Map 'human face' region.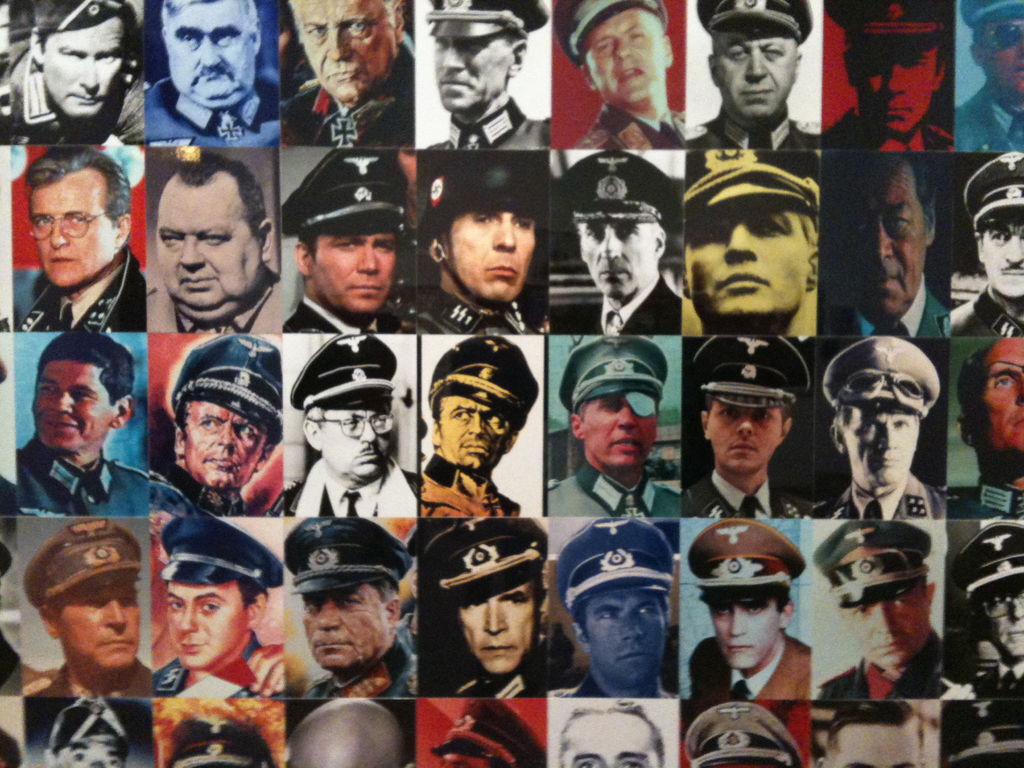
Mapped to bbox=[181, 402, 266, 486].
